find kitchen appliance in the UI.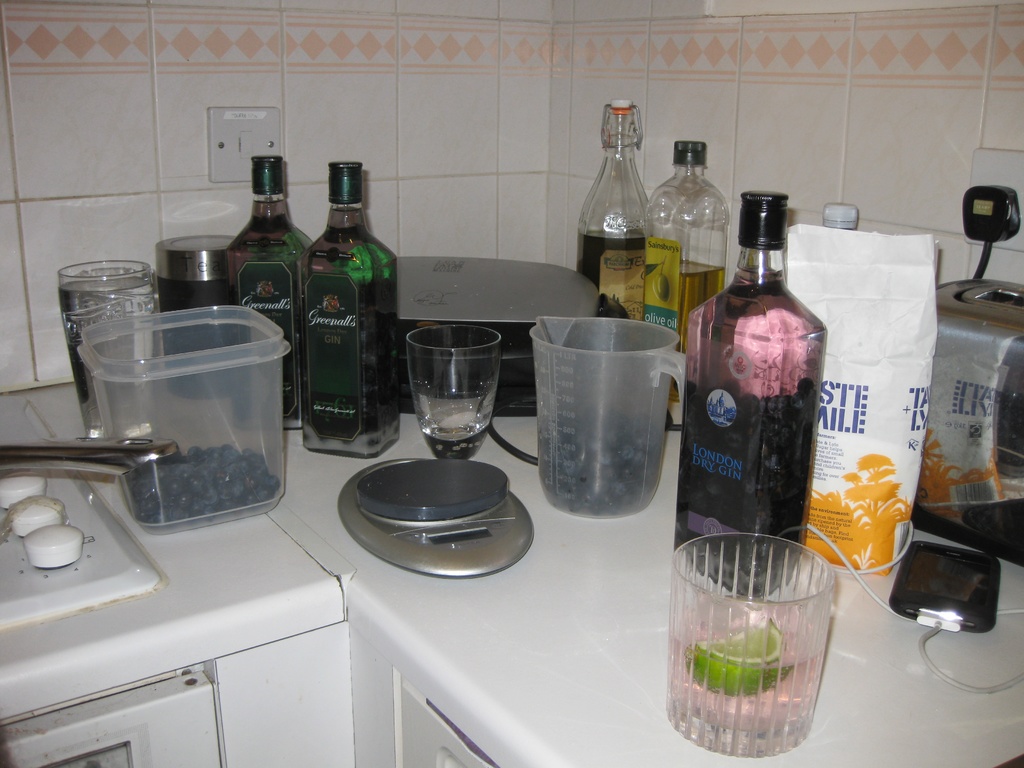
UI element at [392, 256, 625, 415].
